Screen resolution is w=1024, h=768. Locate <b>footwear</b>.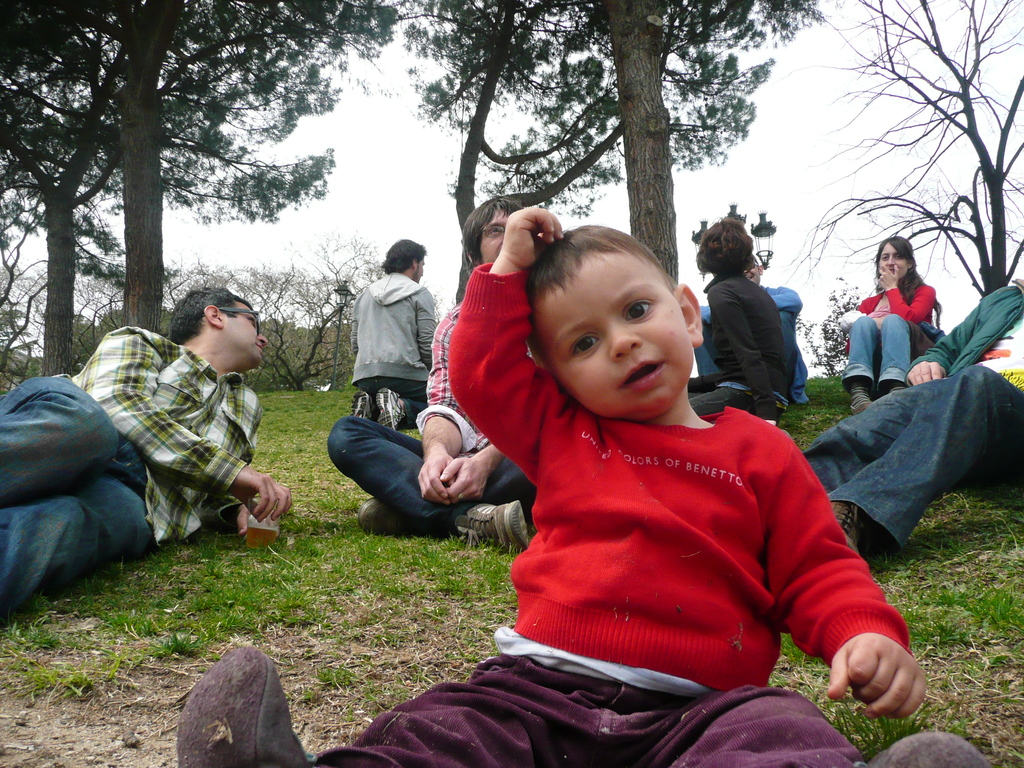
[170, 643, 324, 767].
